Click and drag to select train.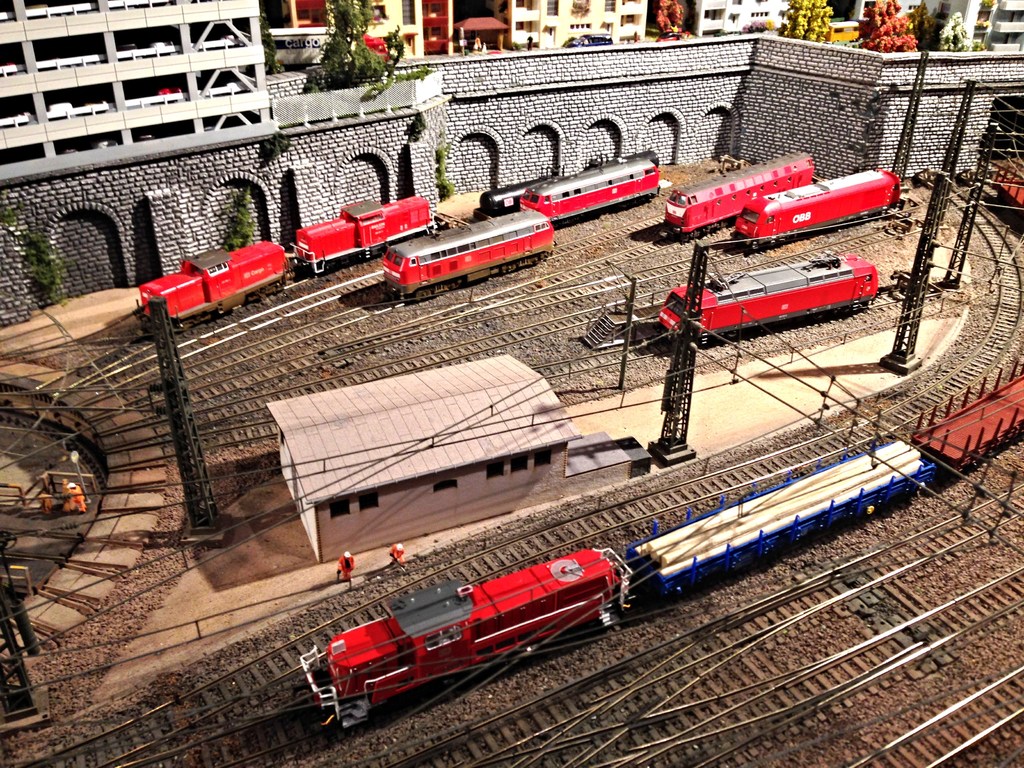
Selection: bbox(517, 157, 657, 230).
